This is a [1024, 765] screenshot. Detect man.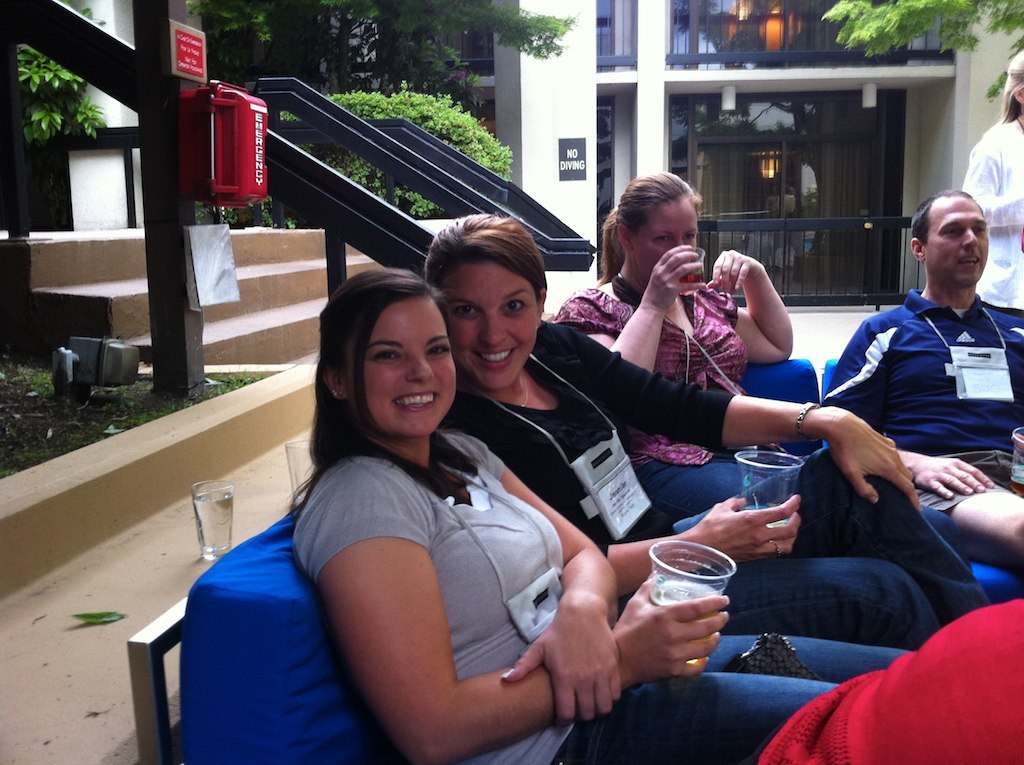
[777,201,1021,649].
